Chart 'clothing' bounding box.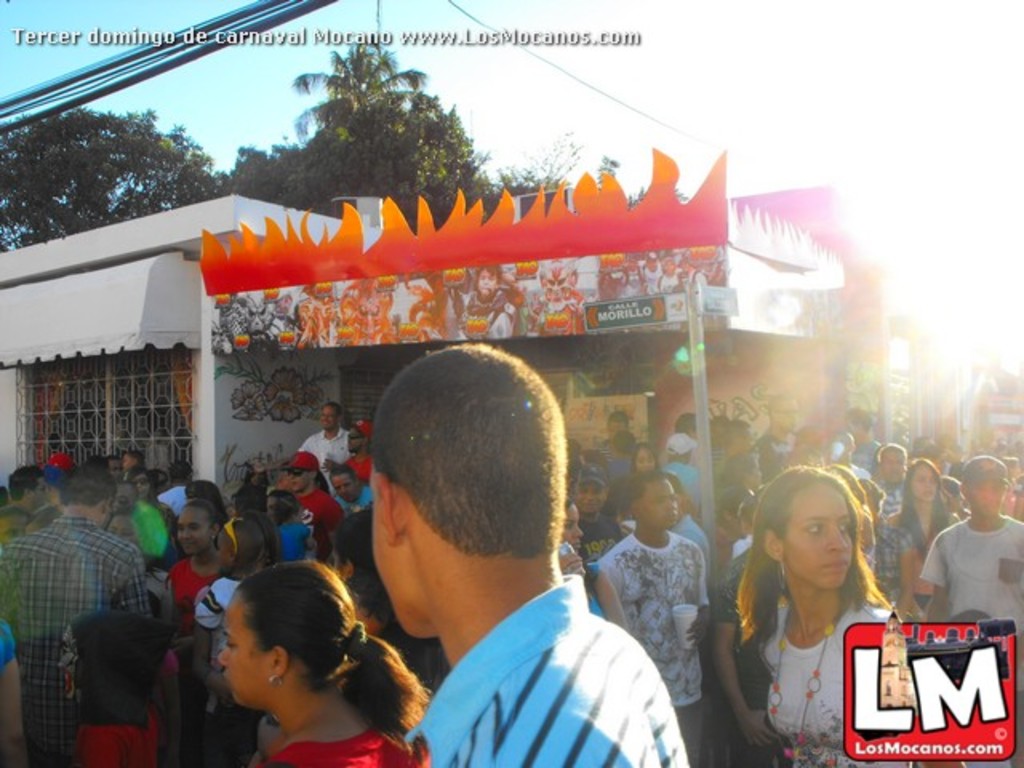
Charted: BBox(341, 491, 373, 534).
